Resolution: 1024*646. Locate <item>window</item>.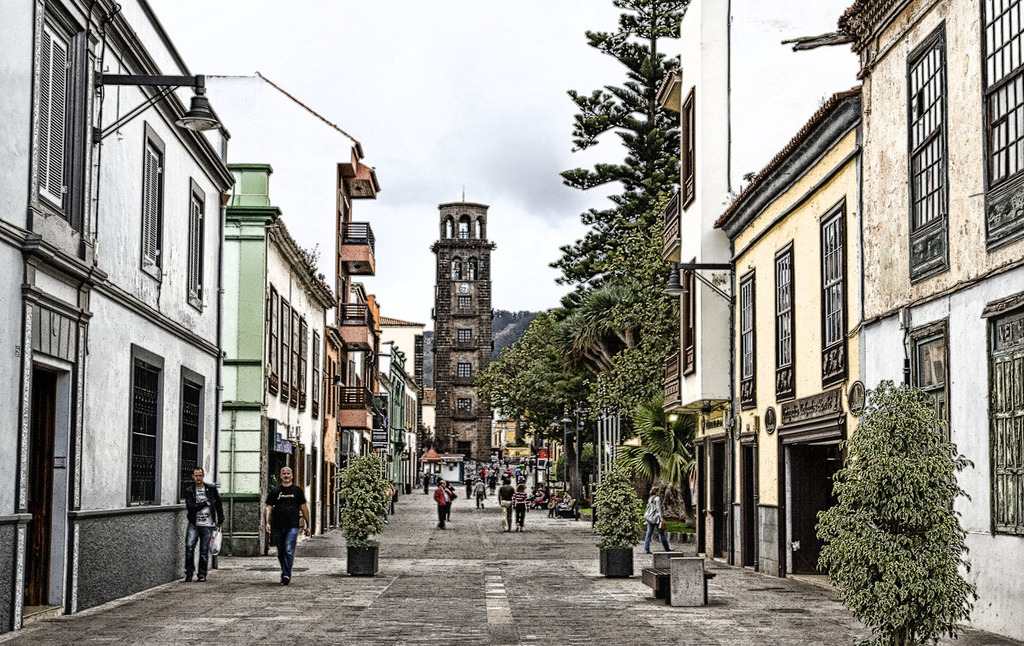
bbox(910, 328, 948, 452).
